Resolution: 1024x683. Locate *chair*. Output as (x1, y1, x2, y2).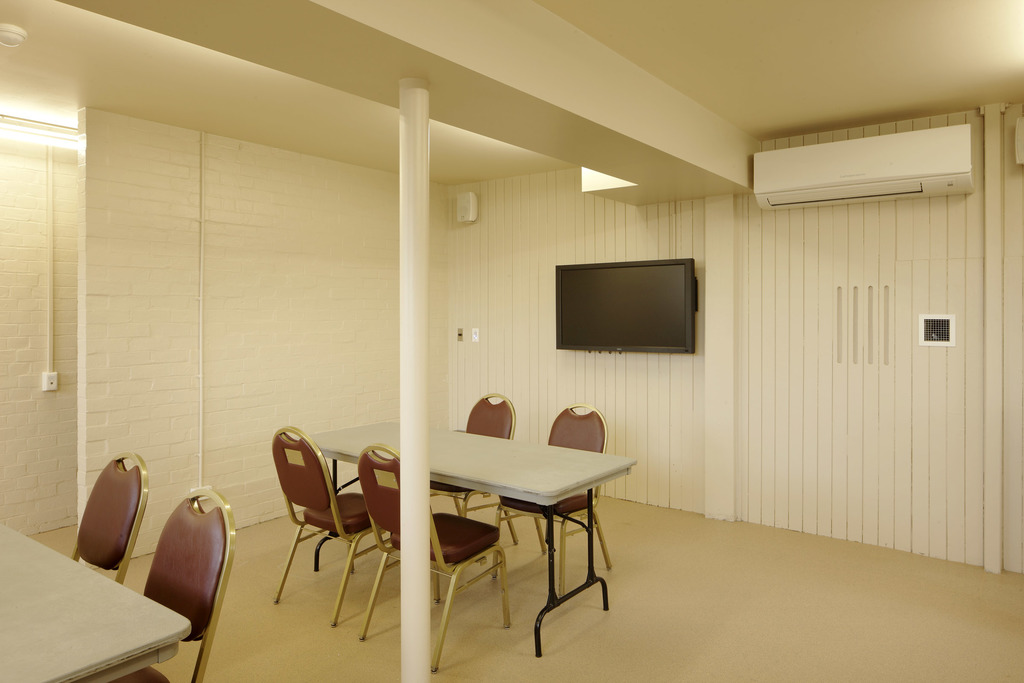
(353, 445, 512, 682).
